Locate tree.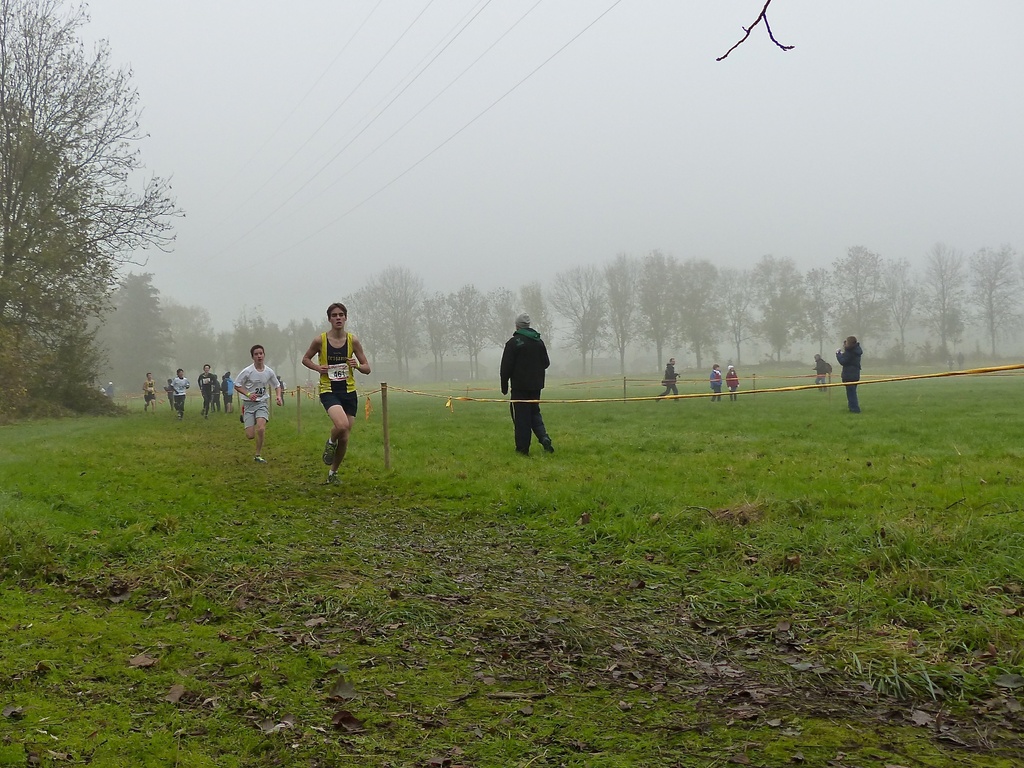
Bounding box: region(89, 263, 184, 412).
